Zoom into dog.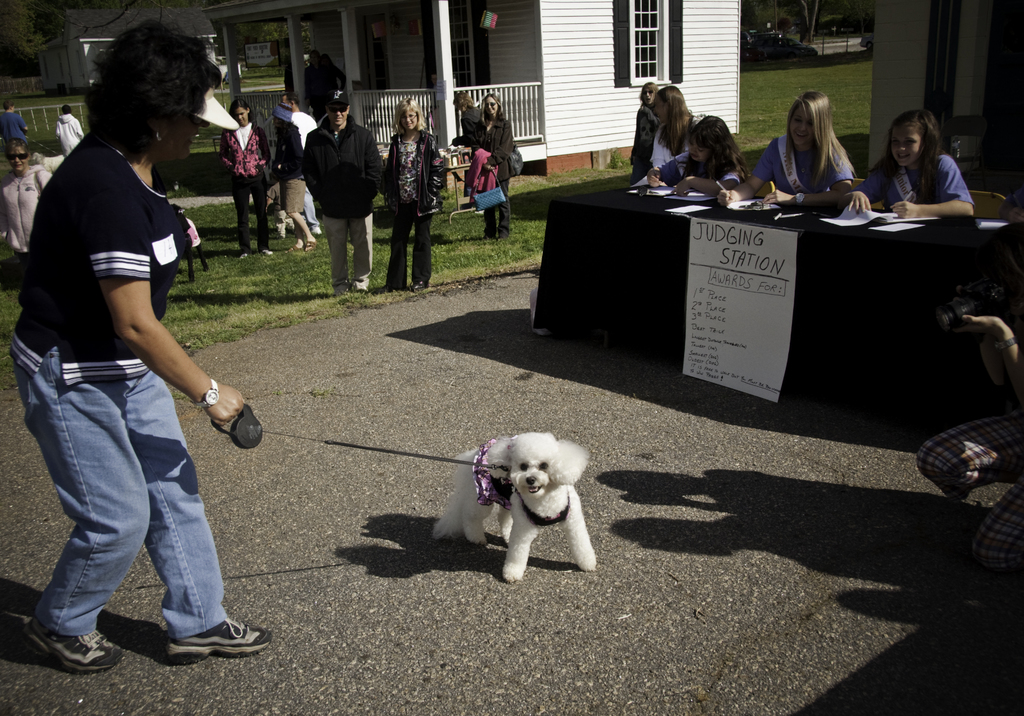
Zoom target: 426,429,602,581.
